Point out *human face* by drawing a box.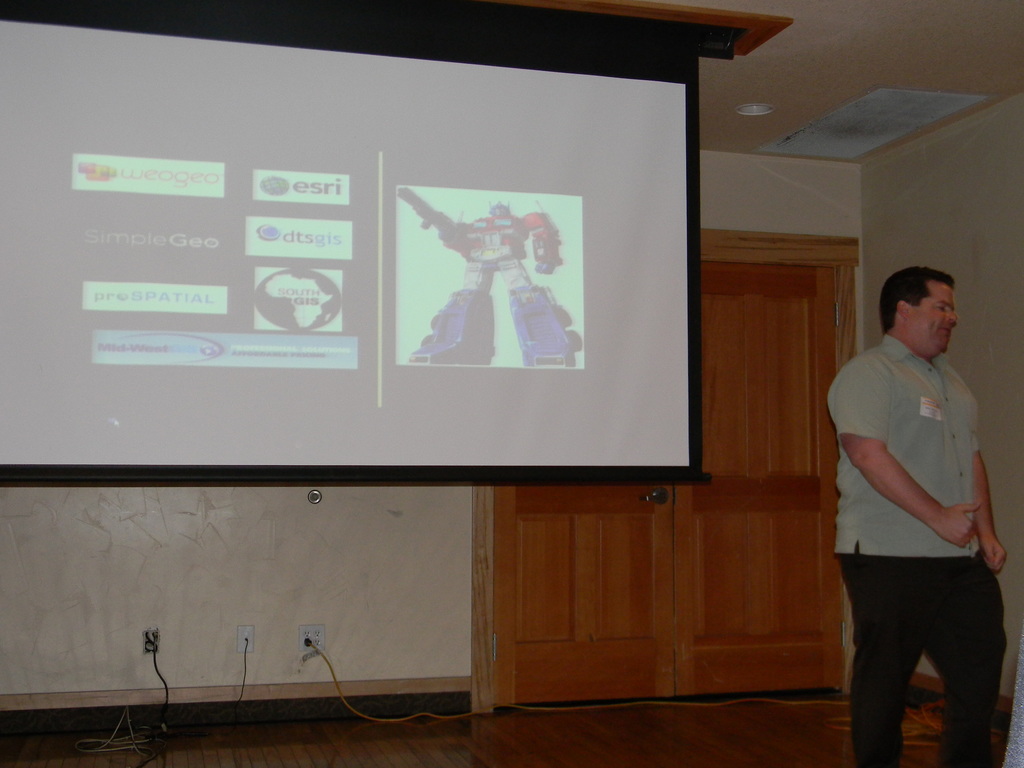
910/278/956/358.
